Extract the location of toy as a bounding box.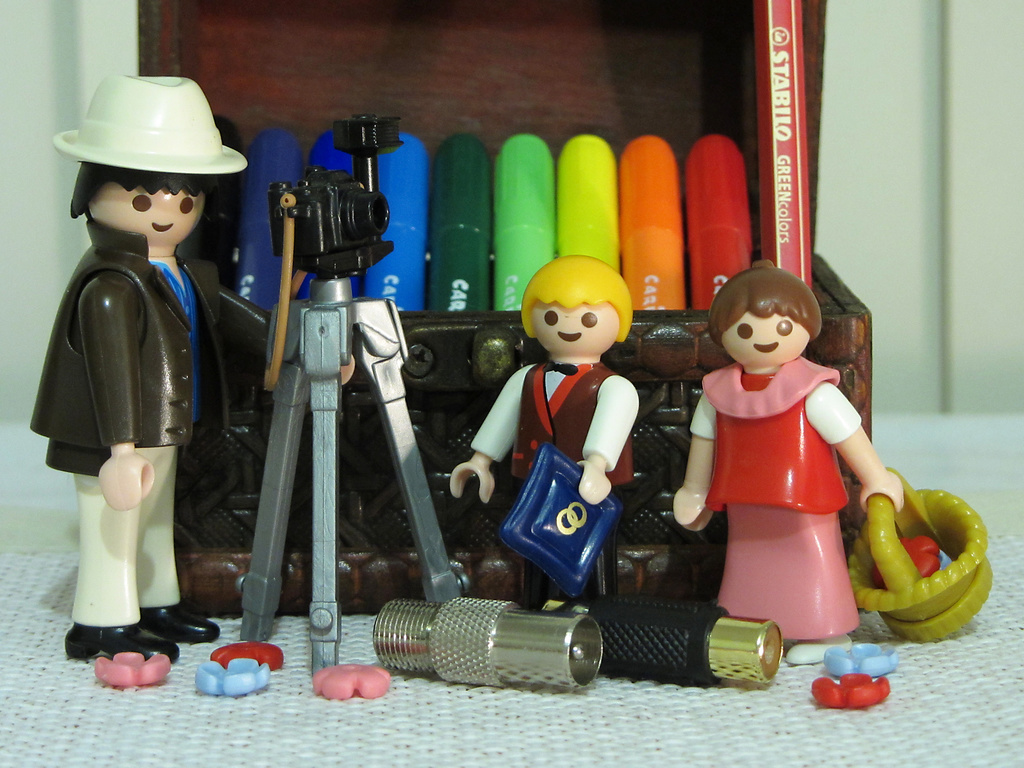
309:659:396:696.
